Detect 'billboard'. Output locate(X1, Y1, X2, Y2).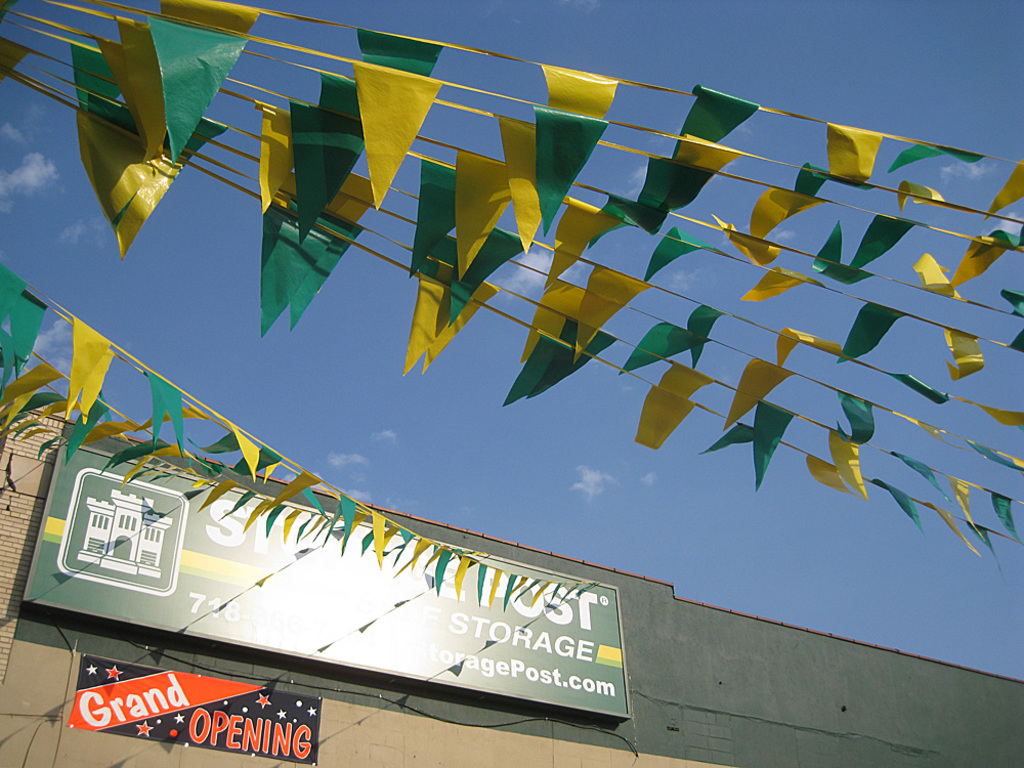
locate(16, 414, 629, 722).
